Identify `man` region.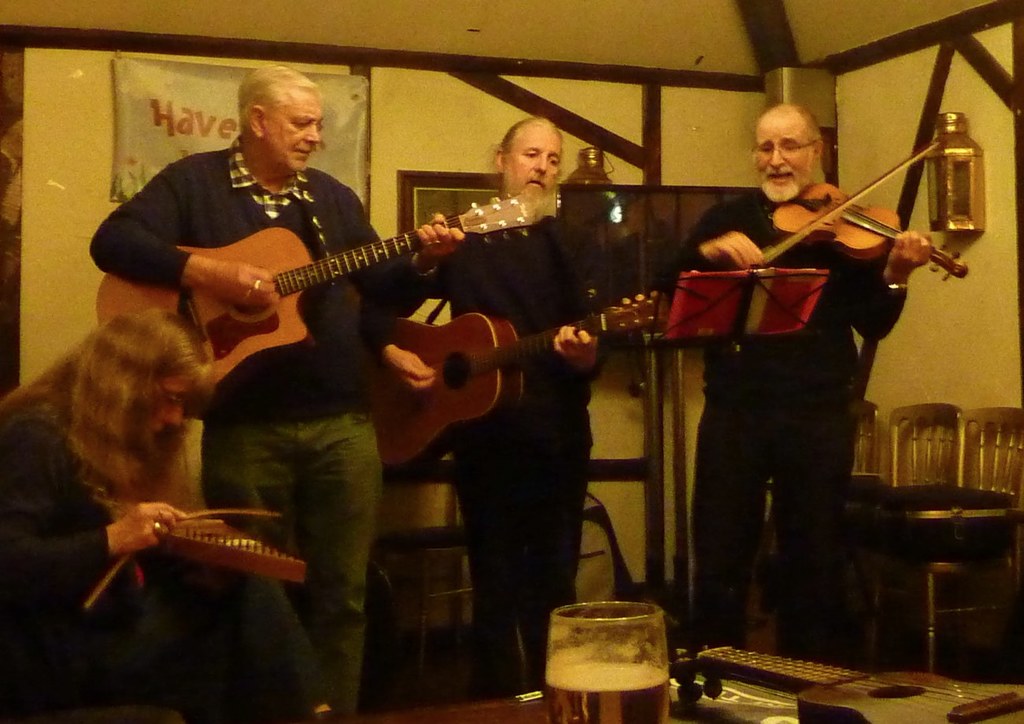
Region: 87, 61, 468, 713.
